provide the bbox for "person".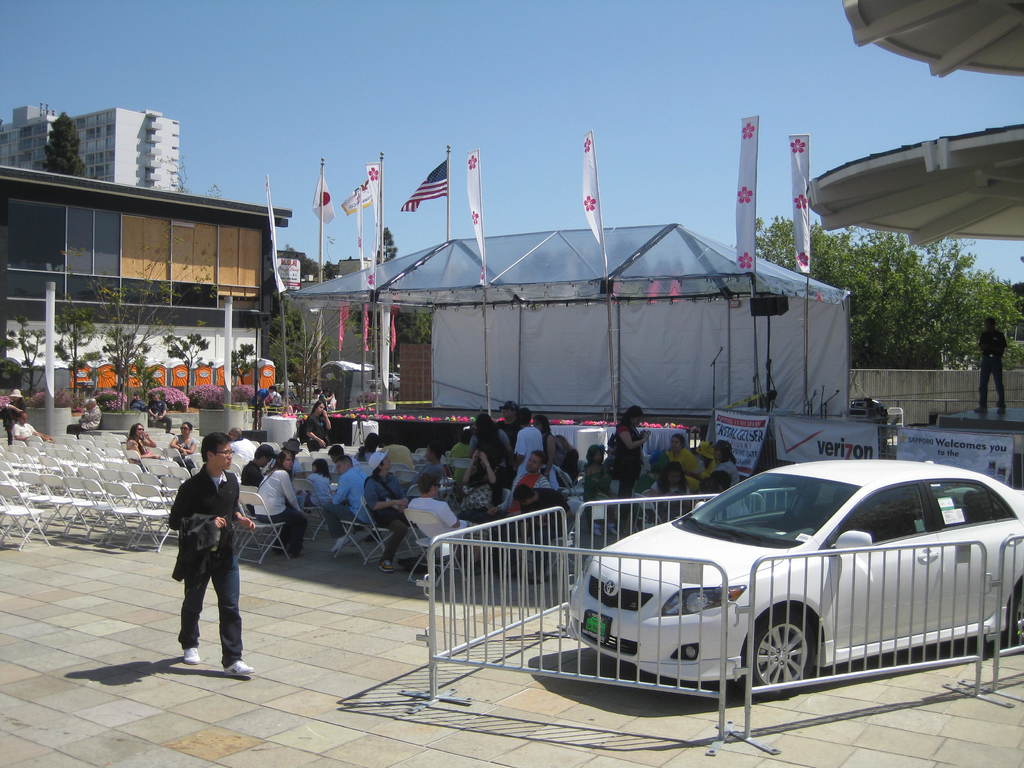
rect(255, 444, 309, 553).
